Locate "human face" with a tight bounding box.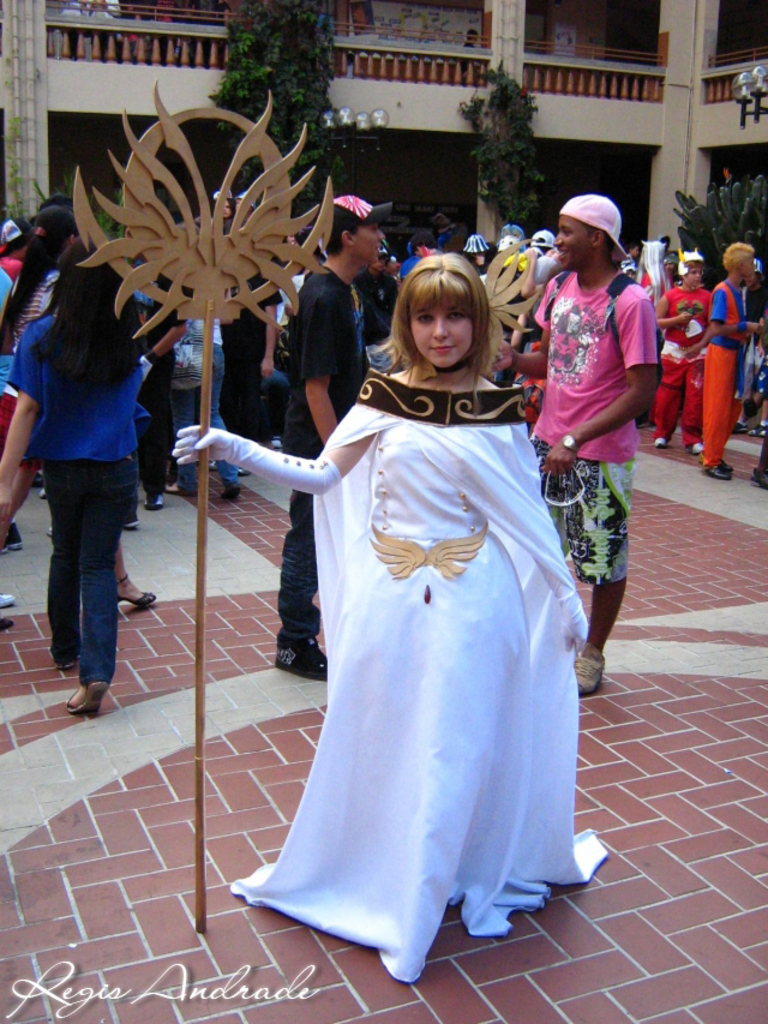
box=[740, 248, 756, 285].
